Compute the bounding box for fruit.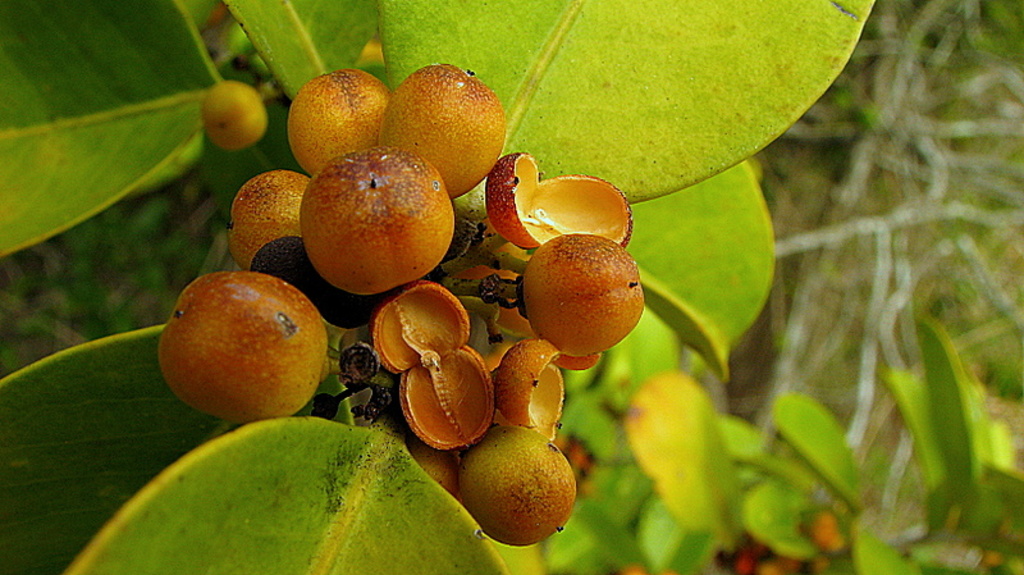
l=449, t=213, r=530, b=334.
